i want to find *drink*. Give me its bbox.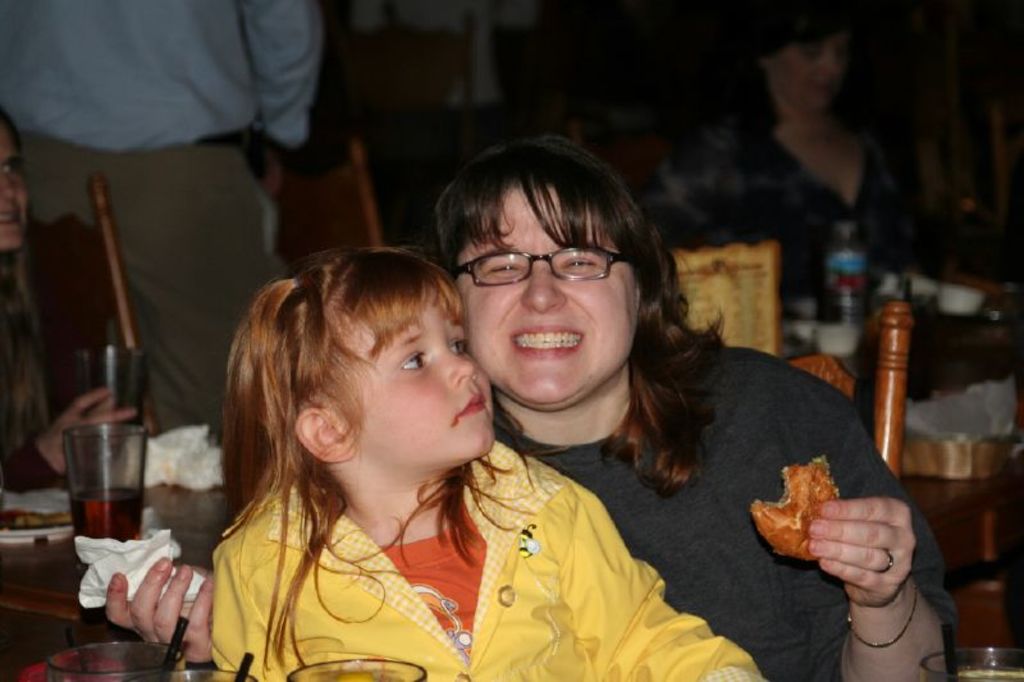
bbox(965, 674, 1023, 681).
